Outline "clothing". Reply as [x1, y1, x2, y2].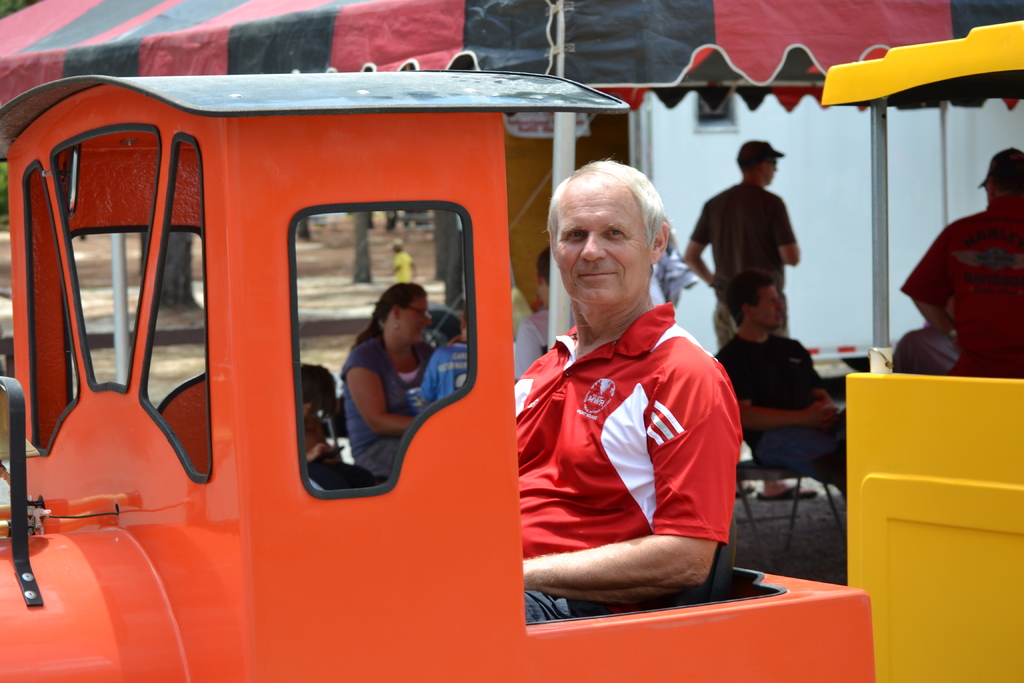
[906, 205, 1023, 365].
